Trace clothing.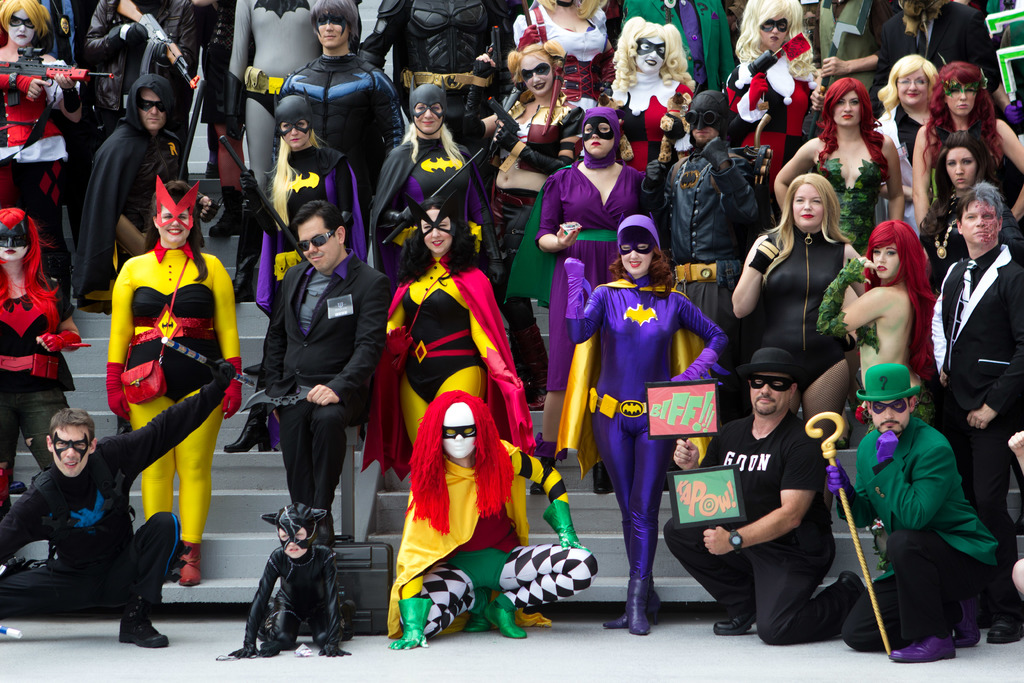
Traced to Rect(0, 256, 80, 467).
